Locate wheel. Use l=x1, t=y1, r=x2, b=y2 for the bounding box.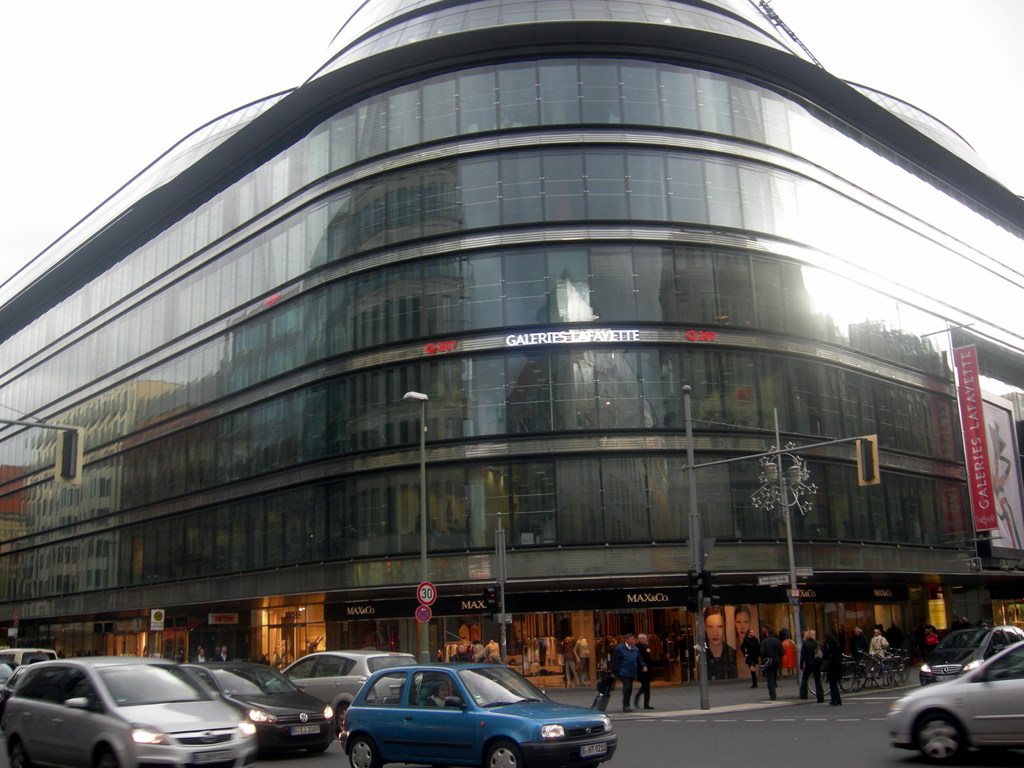
l=918, t=710, r=973, b=767.
